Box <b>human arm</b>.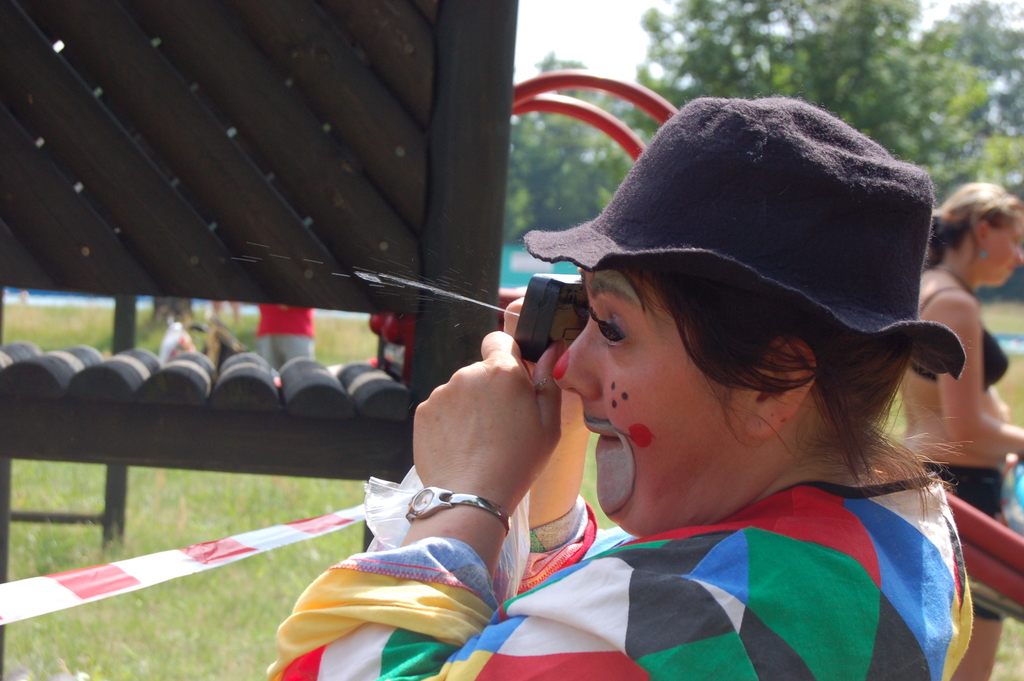
crop(408, 331, 564, 559).
